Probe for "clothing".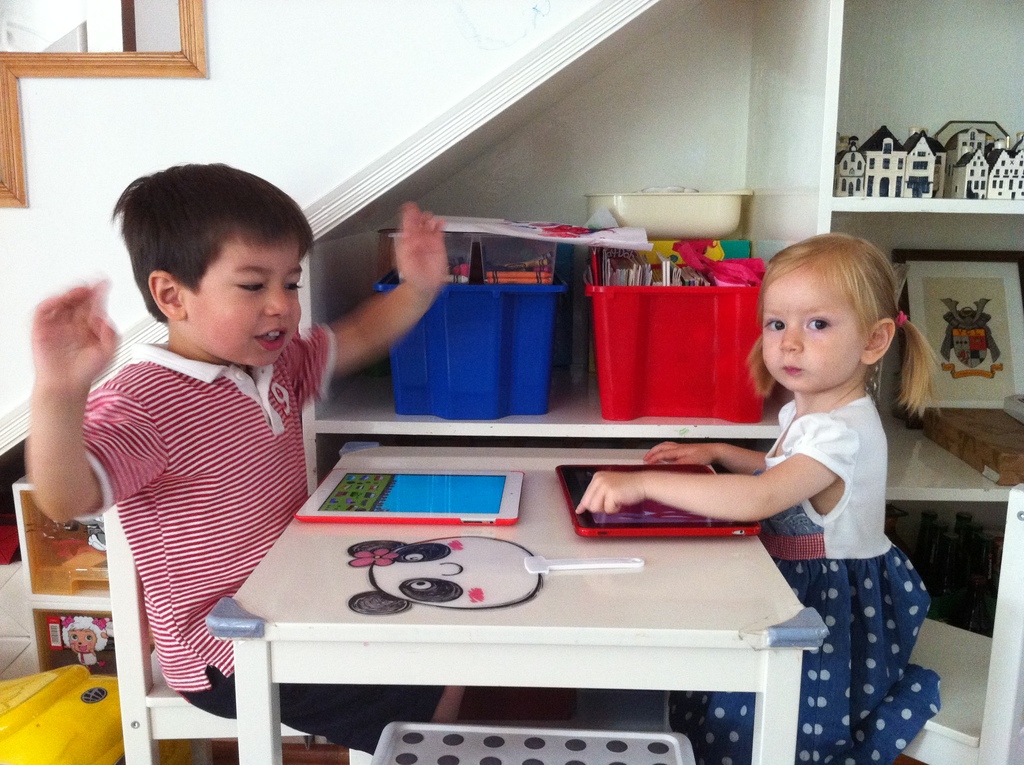
Probe result: (x1=666, y1=386, x2=945, y2=764).
